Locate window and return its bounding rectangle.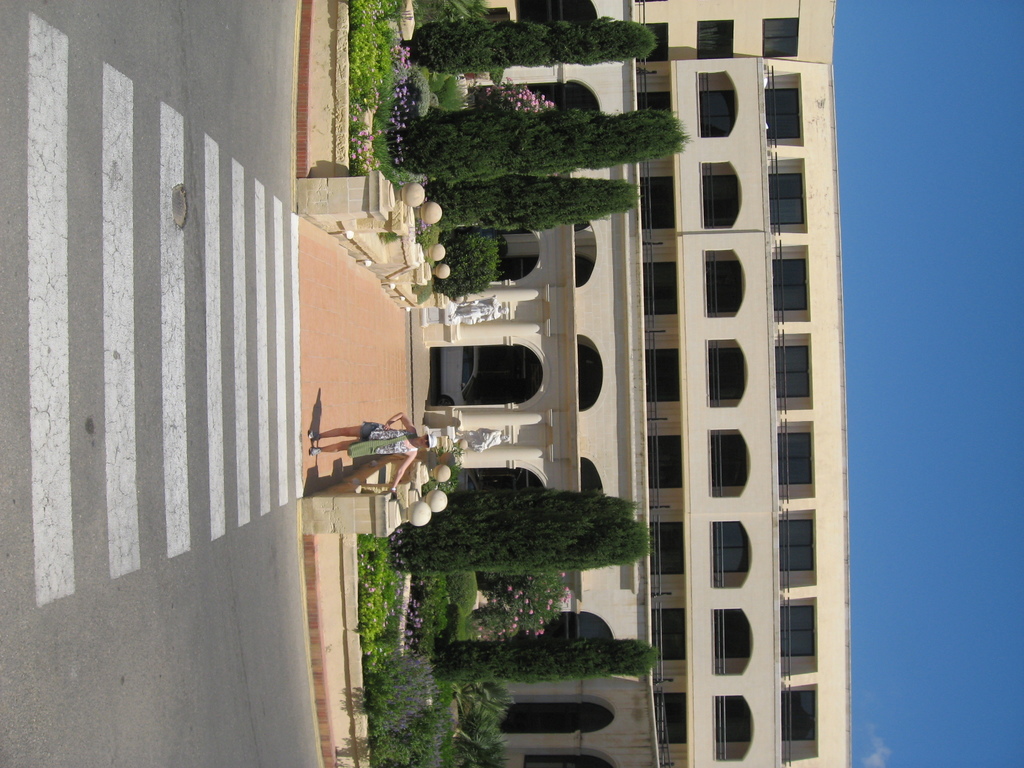
x1=774, y1=430, x2=810, y2=484.
